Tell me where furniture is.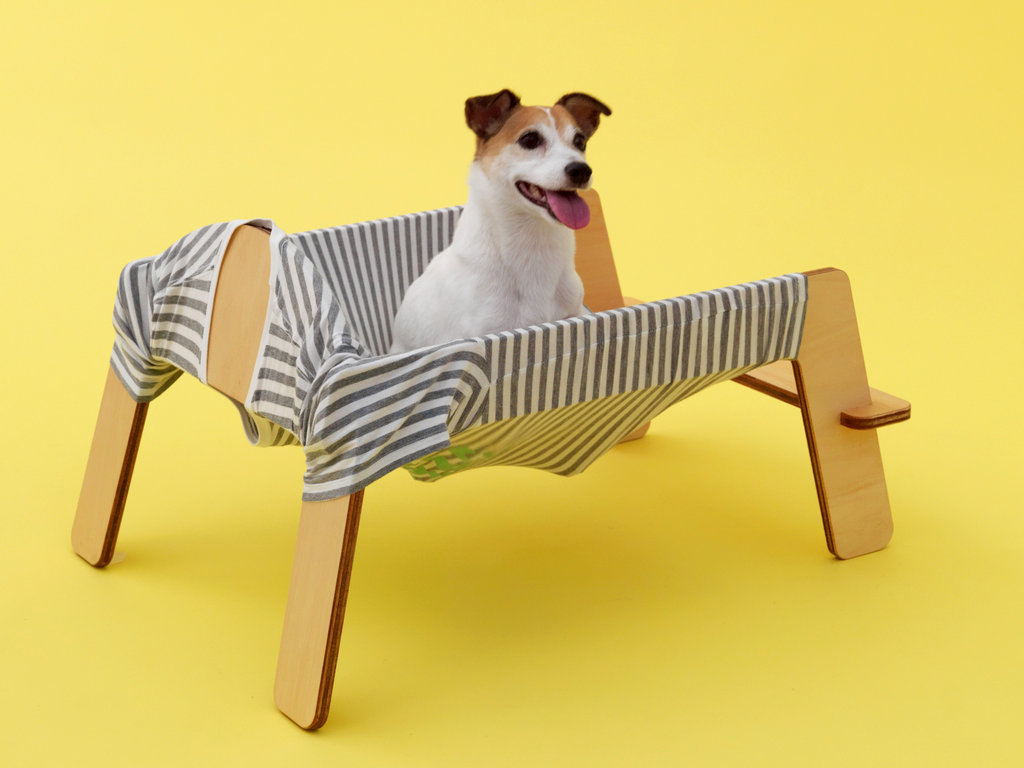
furniture is at select_region(57, 169, 912, 733).
